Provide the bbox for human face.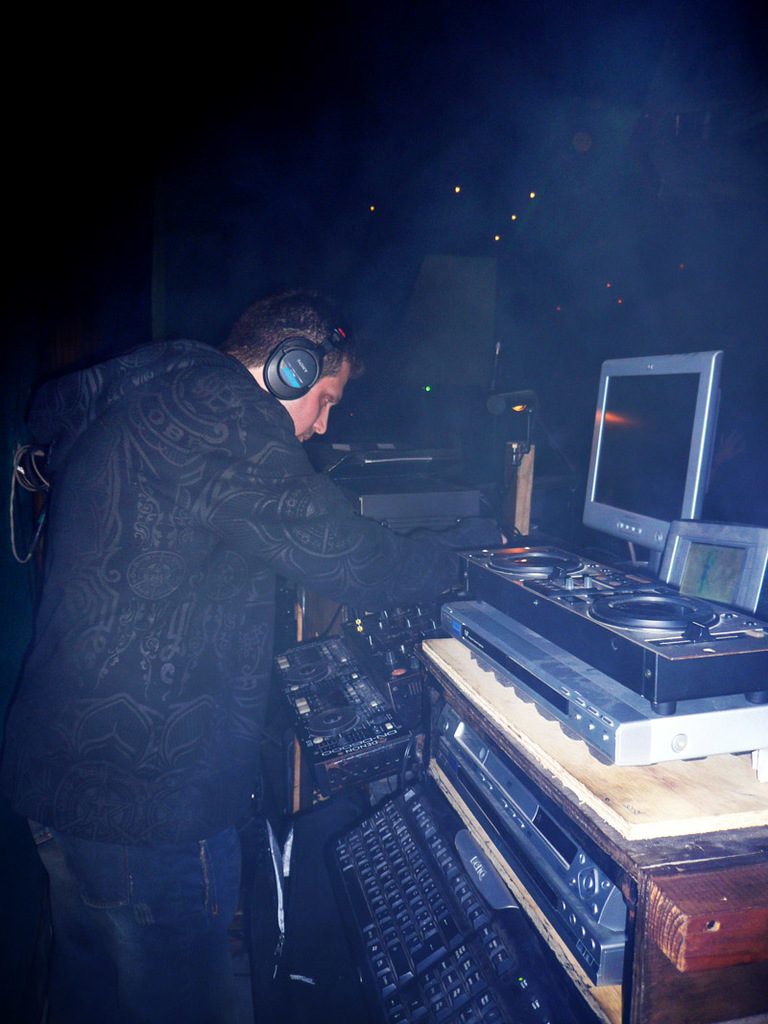
[left=278, top=352, right=347, bottom=444].
